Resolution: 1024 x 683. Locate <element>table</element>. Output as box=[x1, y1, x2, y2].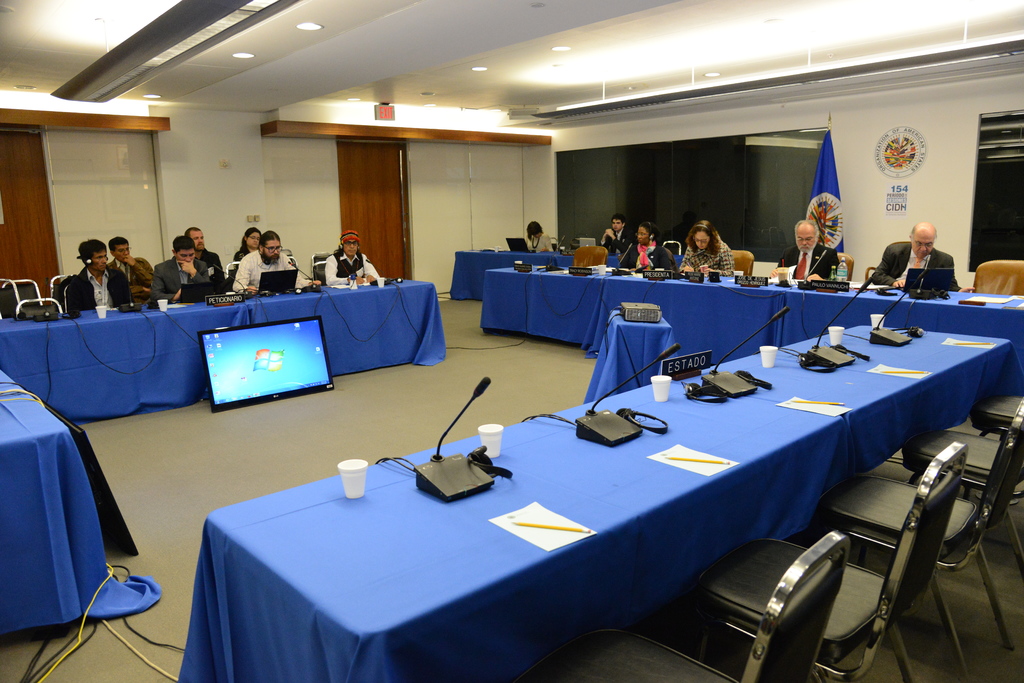
box=[0, 277, 449, 422].
